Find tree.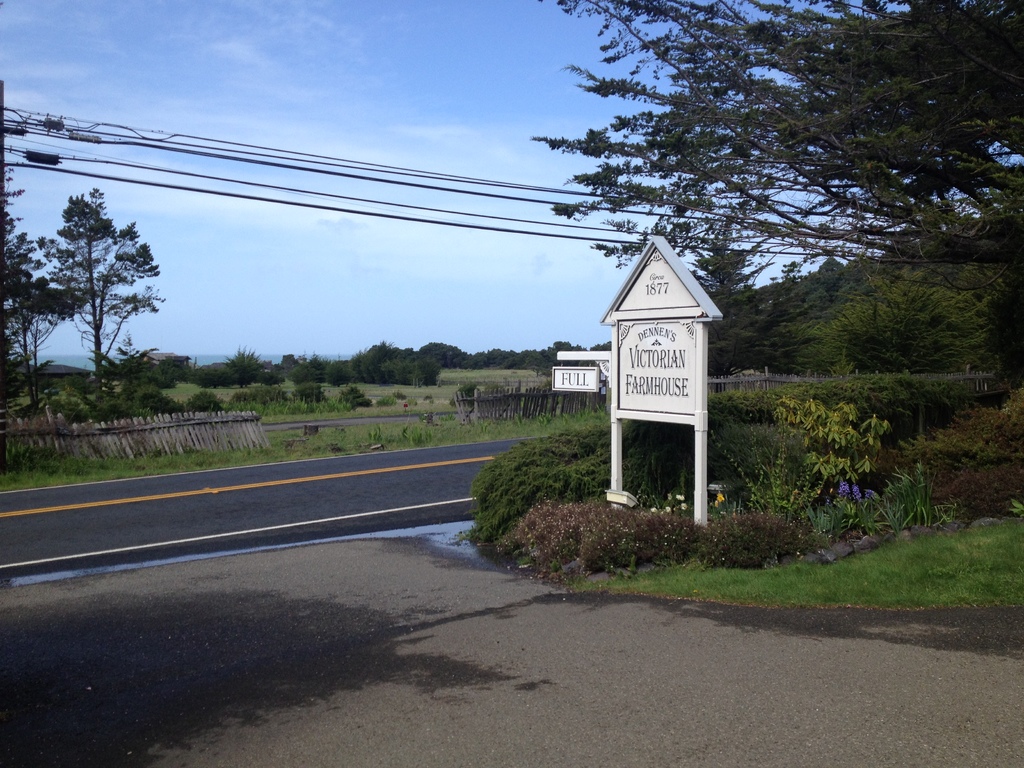
(776, 259, 798, 296).
